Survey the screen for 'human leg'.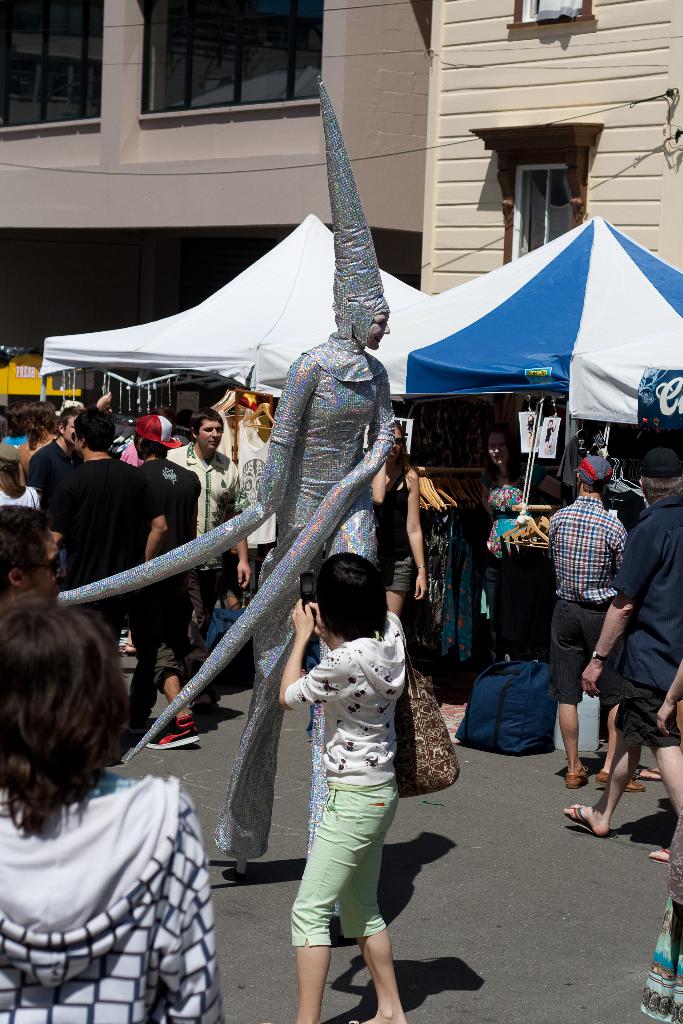
Survey found: 651 699 682 816.
